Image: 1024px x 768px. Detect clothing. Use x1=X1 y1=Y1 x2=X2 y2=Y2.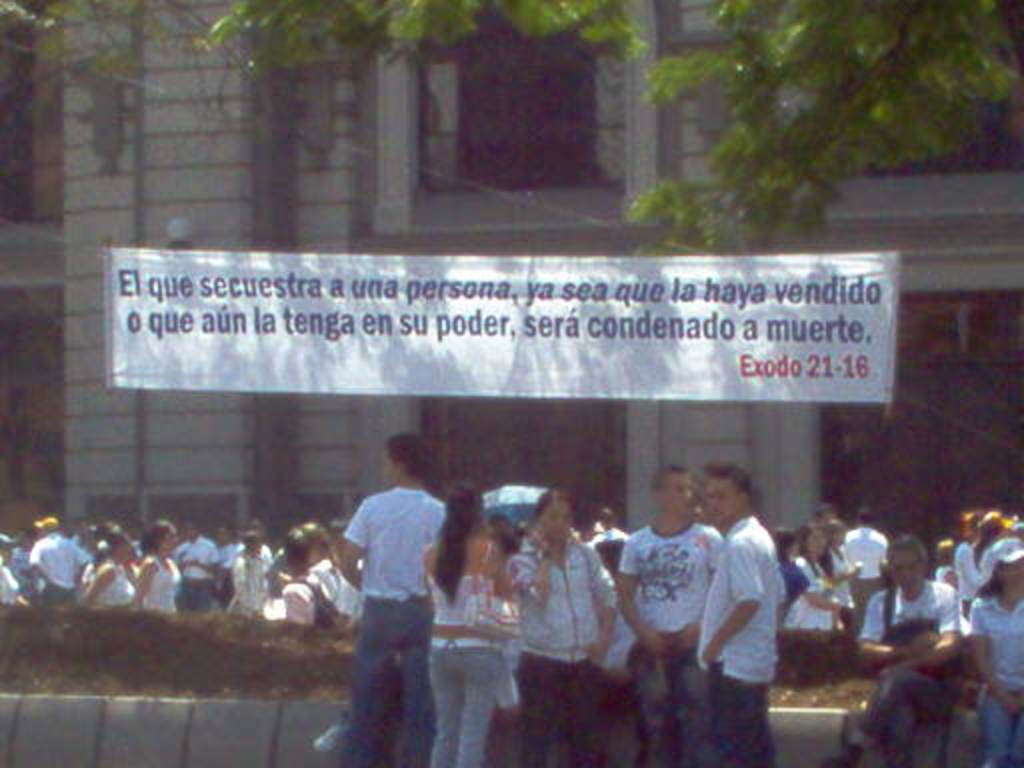
x1=0 y1=554 x2=20 y2=604.
